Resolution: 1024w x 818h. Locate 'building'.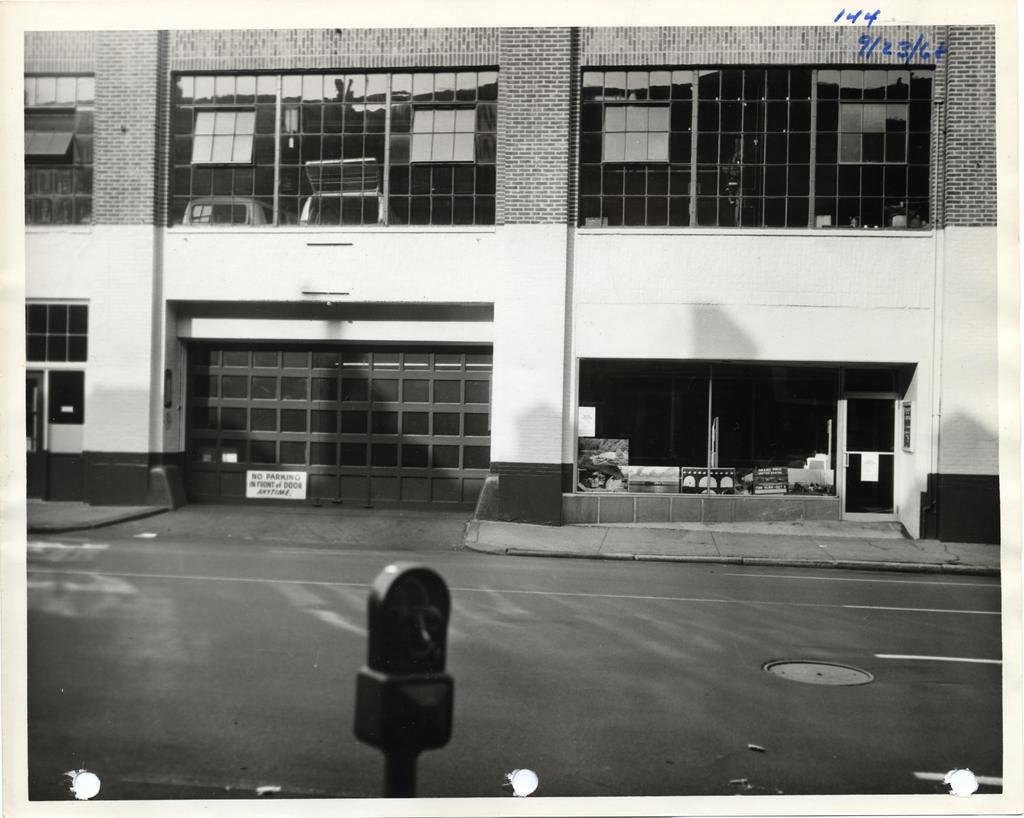
(29,33,1002,543).
